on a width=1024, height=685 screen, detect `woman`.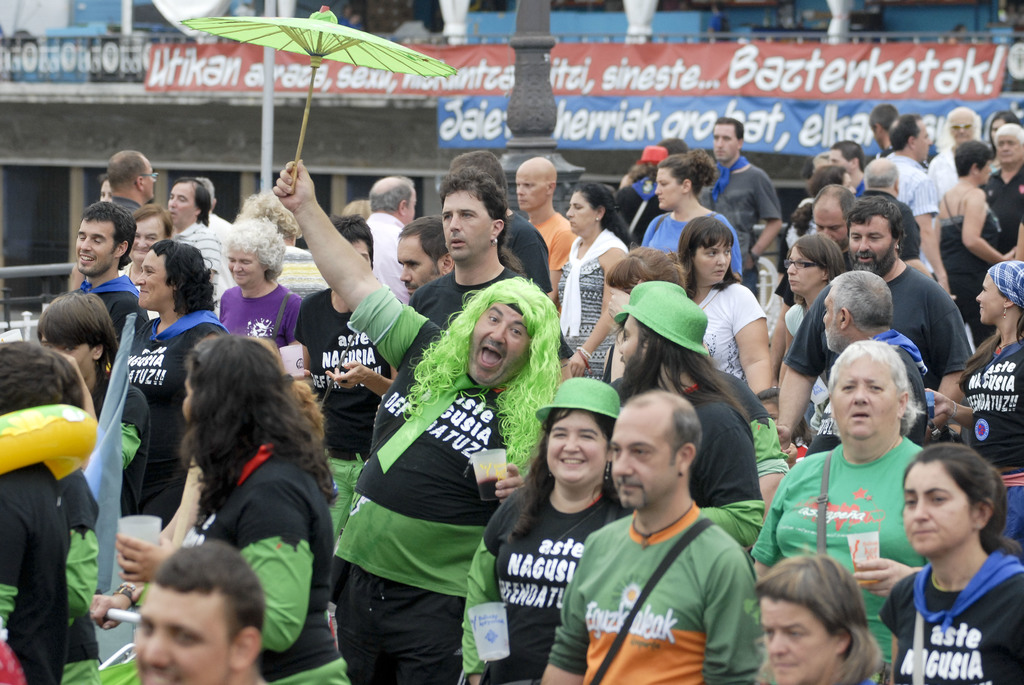
457:378:630:684.
